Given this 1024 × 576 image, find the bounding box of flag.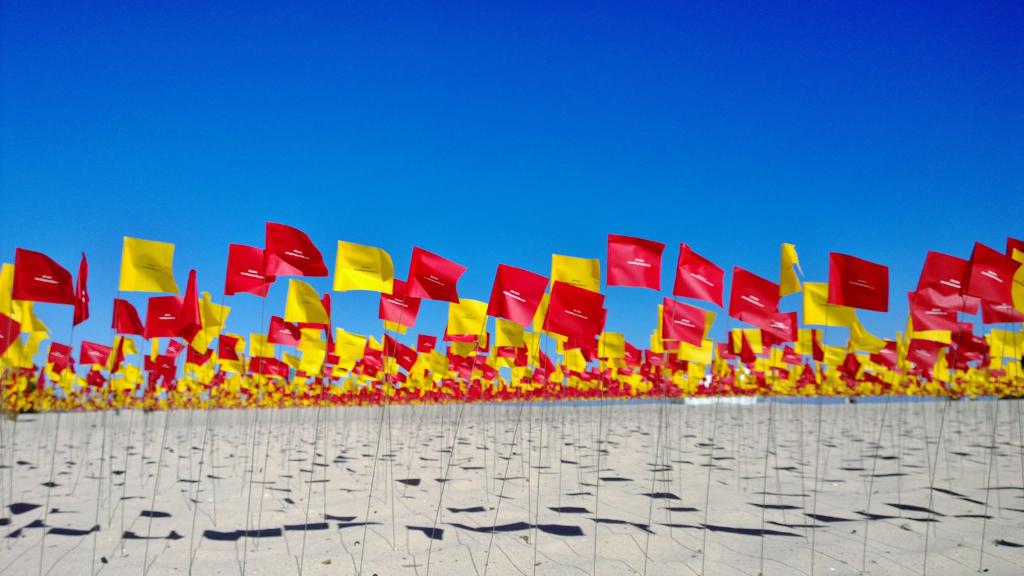
{"x1": 530, "y1": 368, "x2": 551, "y2": 383}.
